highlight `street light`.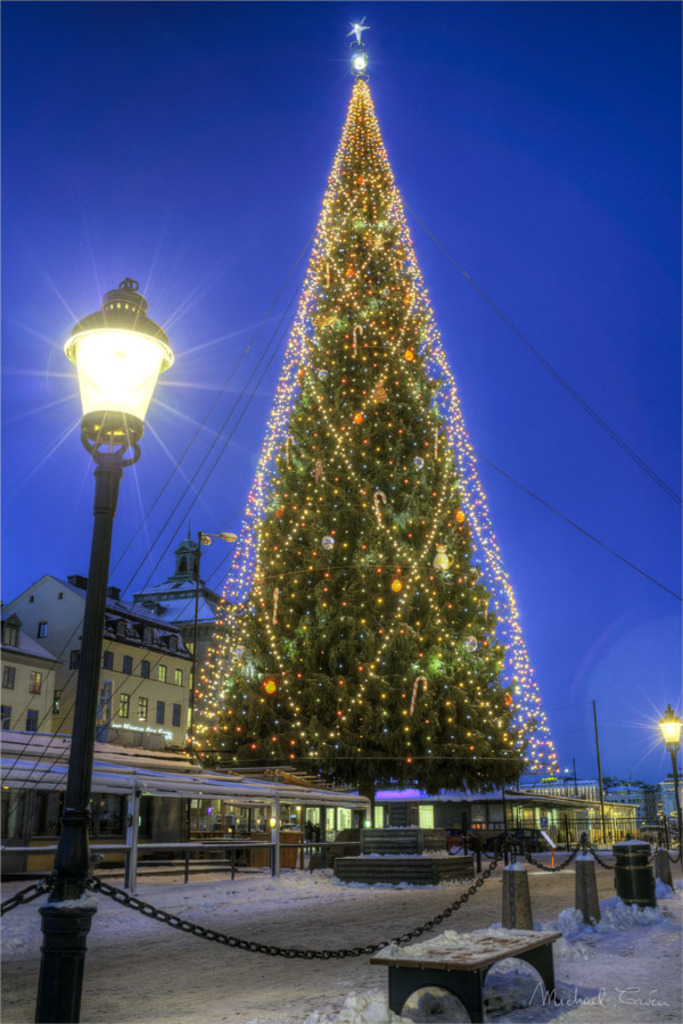
Highlighted region: {"x1": 657, "y1": 703, "x2": 682, "y2": 843}.
